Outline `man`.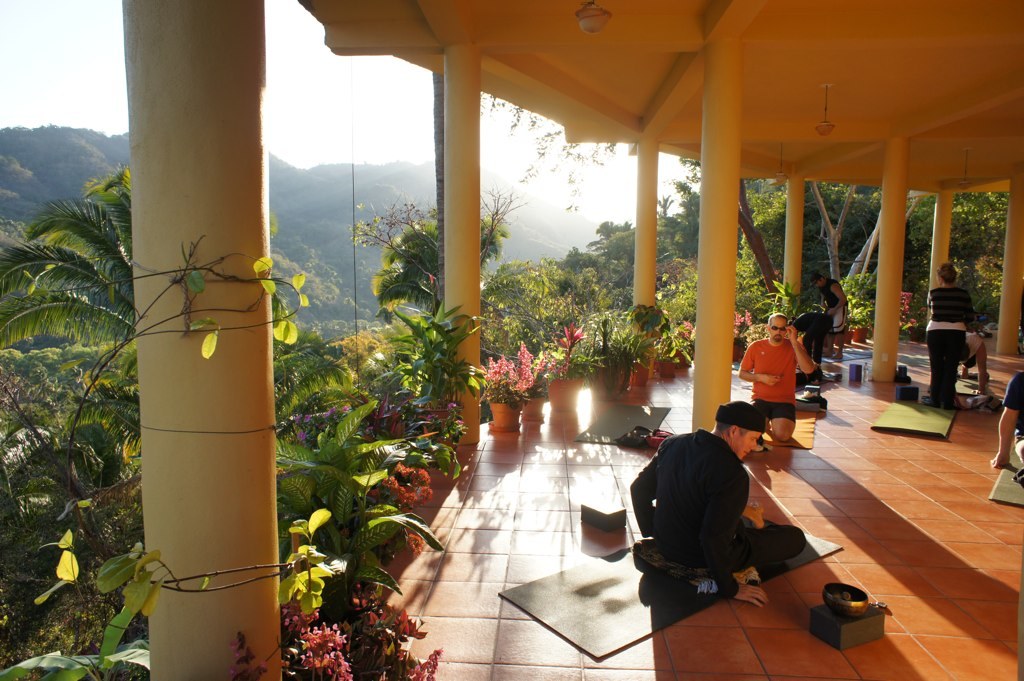
Outline: Rect(988, 368, 1023, 489).
